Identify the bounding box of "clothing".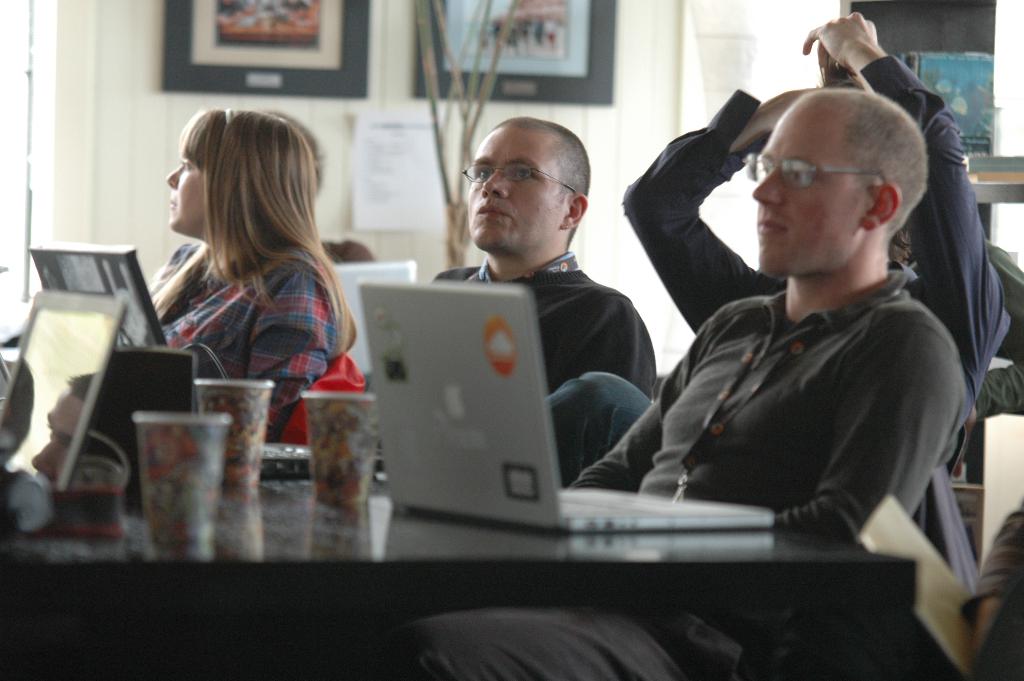
region(435, 252, 653, 395).
